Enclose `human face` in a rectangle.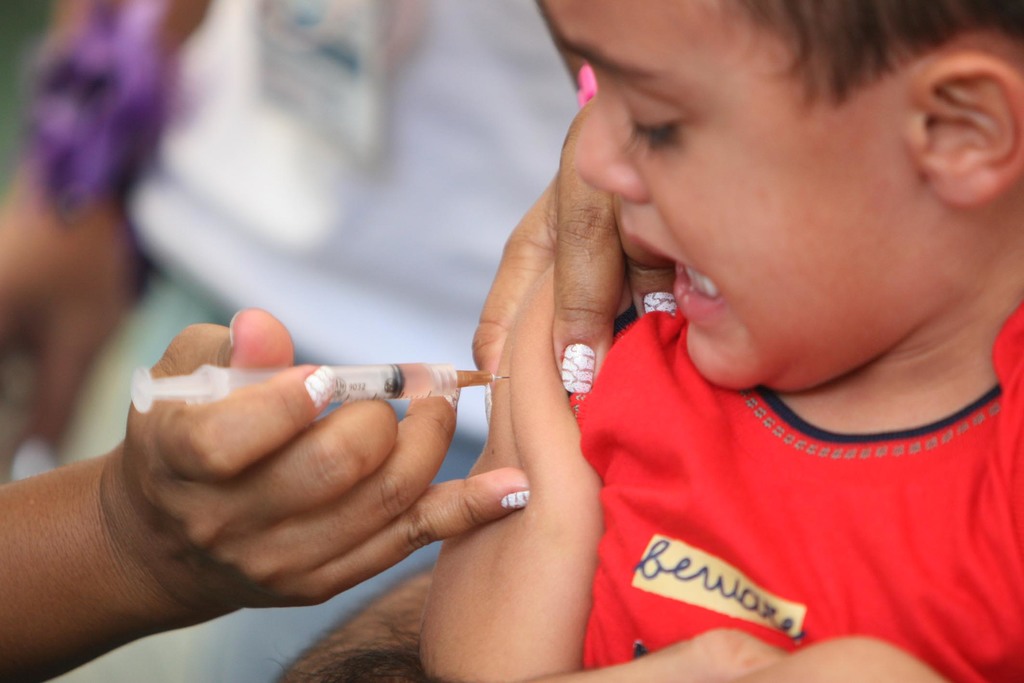
{"x1": 540, "y1": 0, "x2": 950, "y2": 391}.
